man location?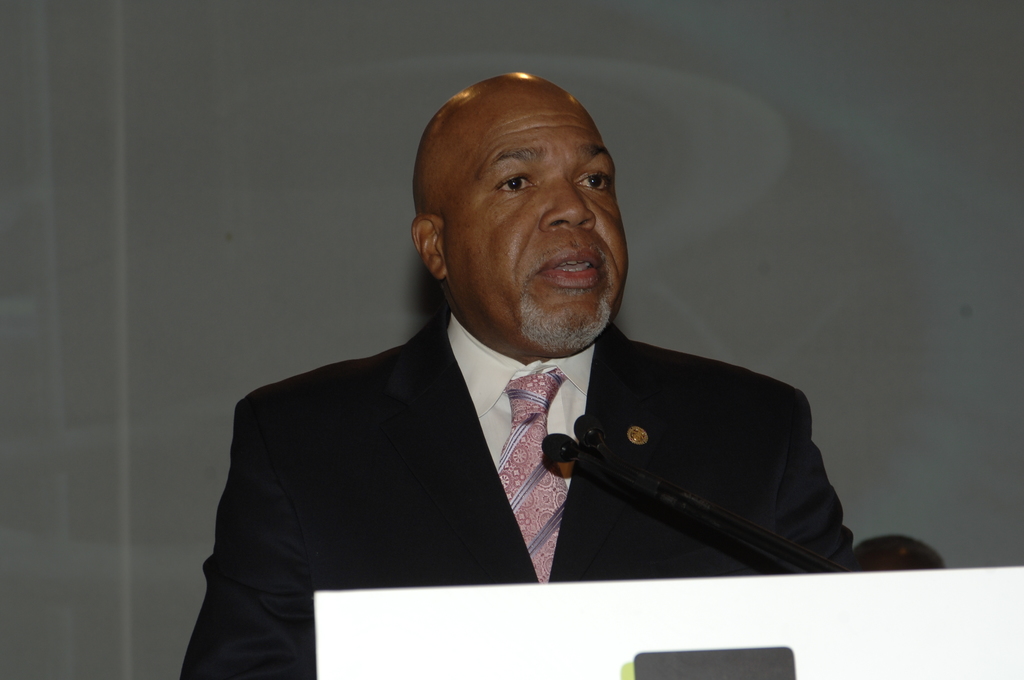
{"left": 185, "top": 72, "right": 971, "bottom": 679}
